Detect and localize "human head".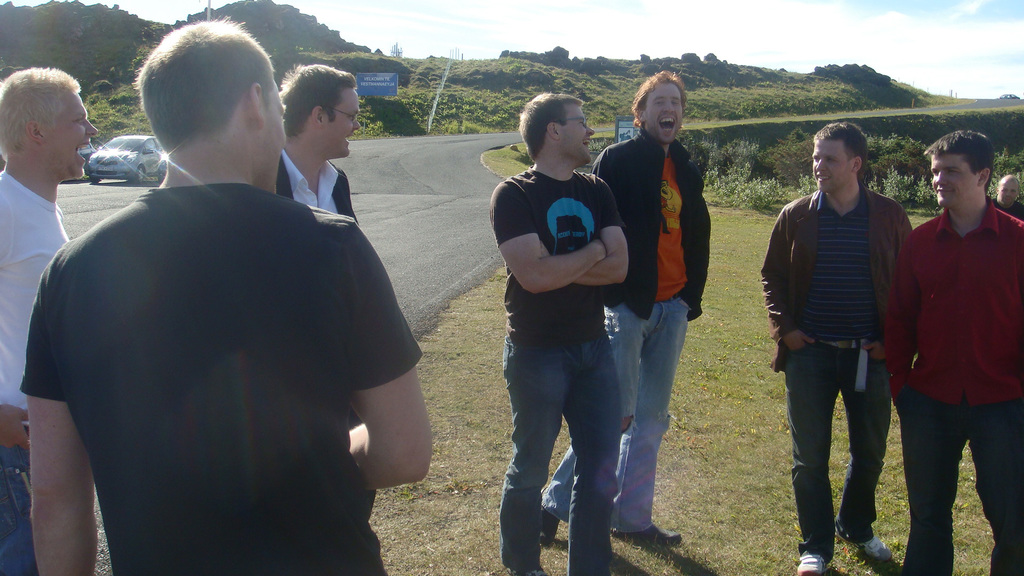
Localized at [left=0, top=62, right=102, bottom=177].
